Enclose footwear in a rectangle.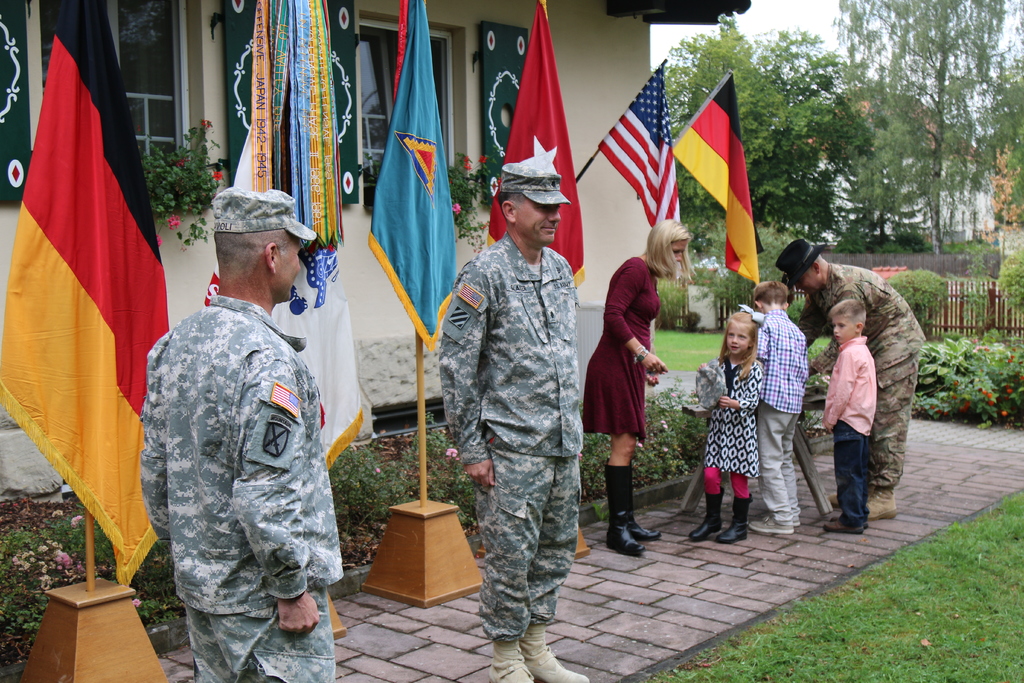
region(821, 513, 863, 537).
